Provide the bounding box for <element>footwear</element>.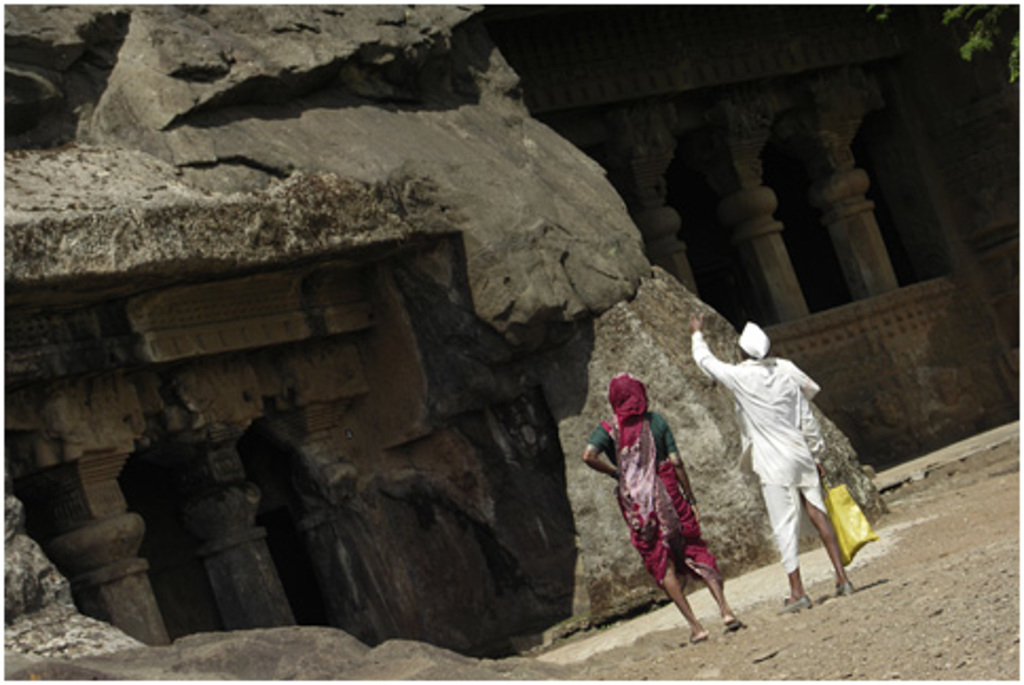
box=[838, 584, 851, 596].
